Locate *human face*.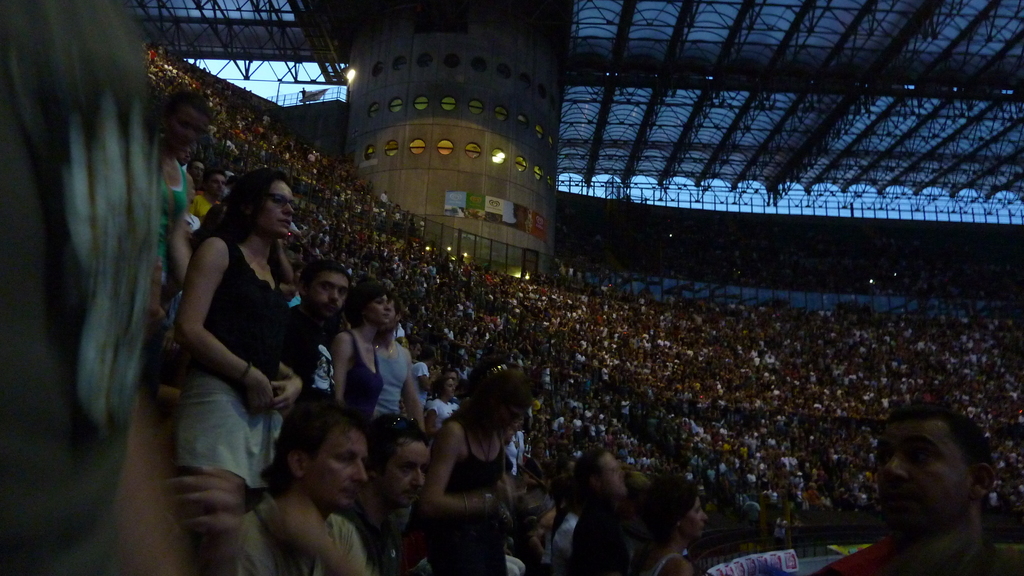
Bounding box: detection(689, 499, 705, 534).
